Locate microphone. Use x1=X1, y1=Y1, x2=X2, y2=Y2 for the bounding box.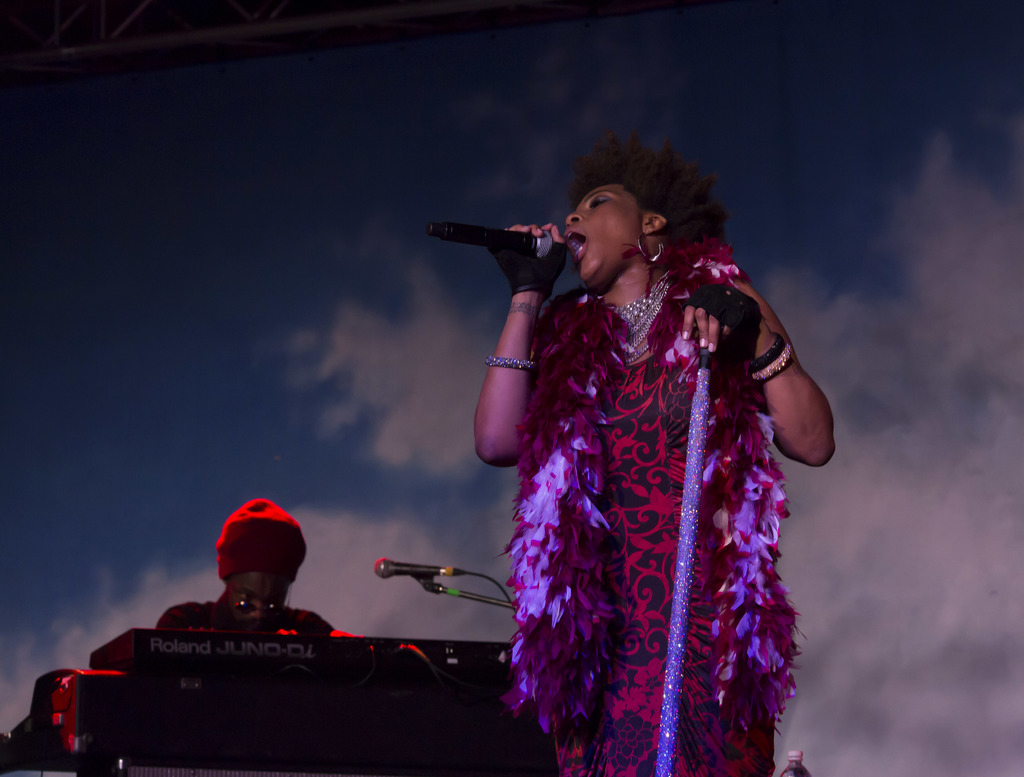
x1=364, y1=552, x2=466, y2=582.
